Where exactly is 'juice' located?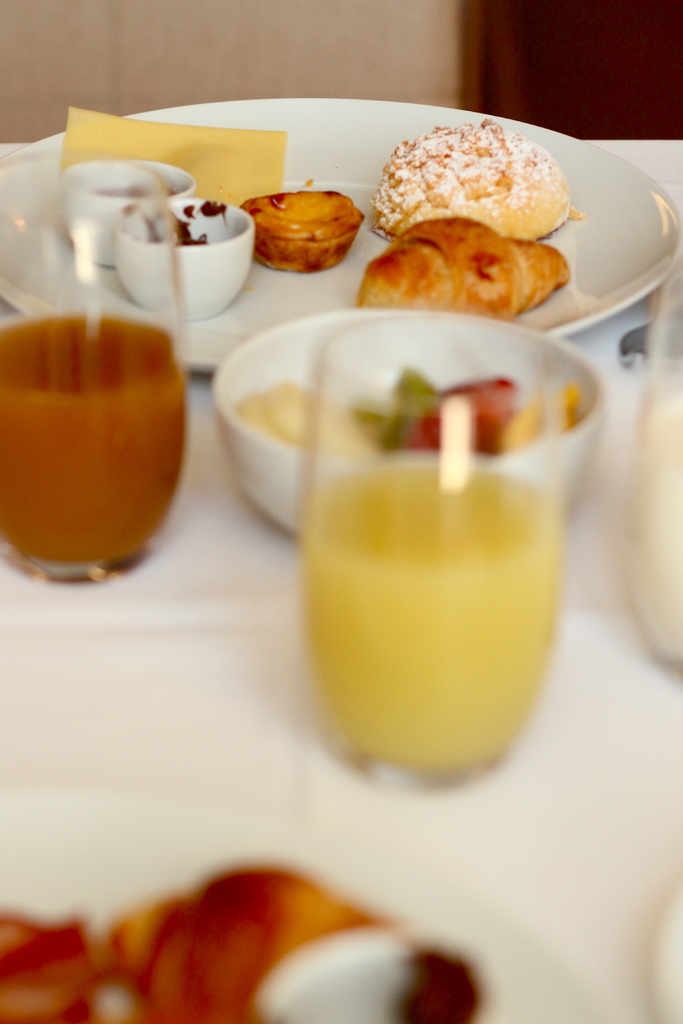
Its bounding box is [left=3, top=276, right=199, bottom=589].
